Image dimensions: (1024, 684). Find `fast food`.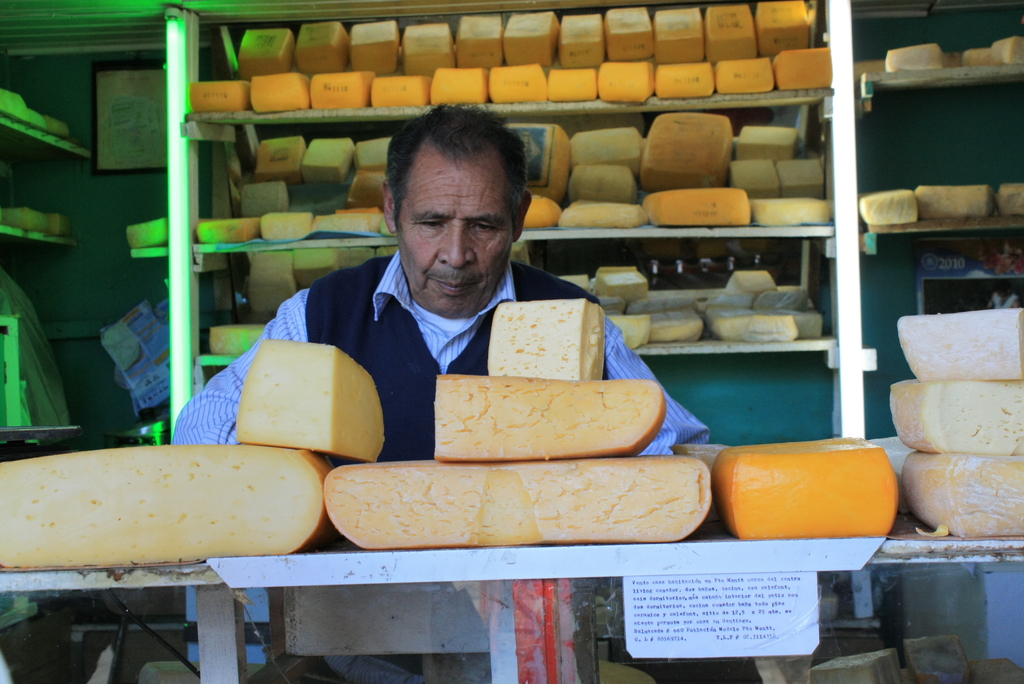
<box>51,114,70,145</box>.
